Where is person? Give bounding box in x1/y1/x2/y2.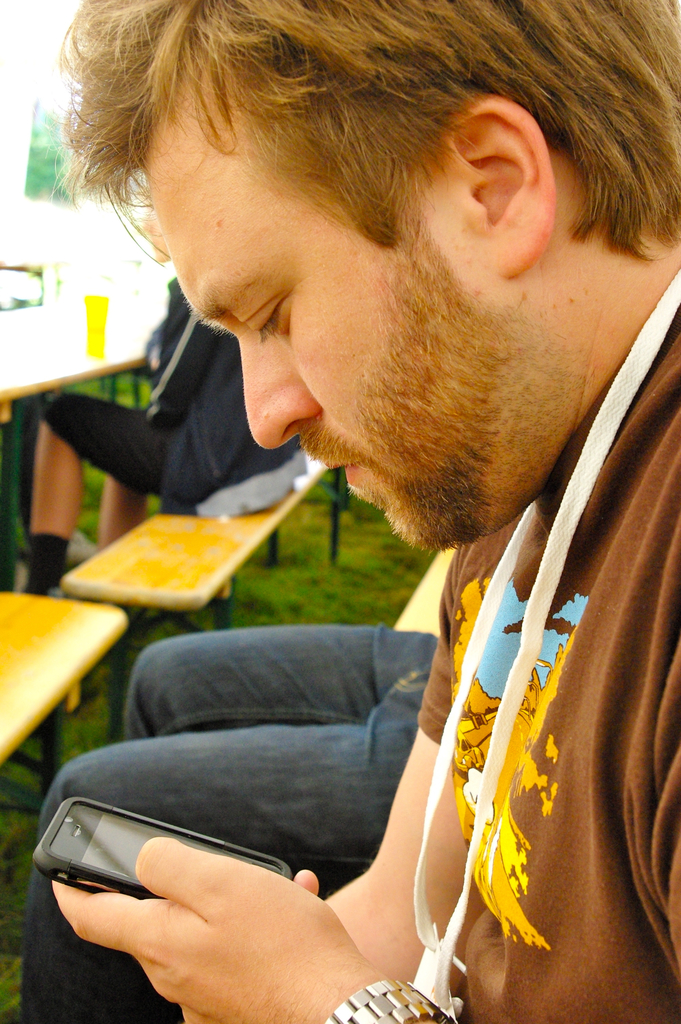
32/608/444/1023.
